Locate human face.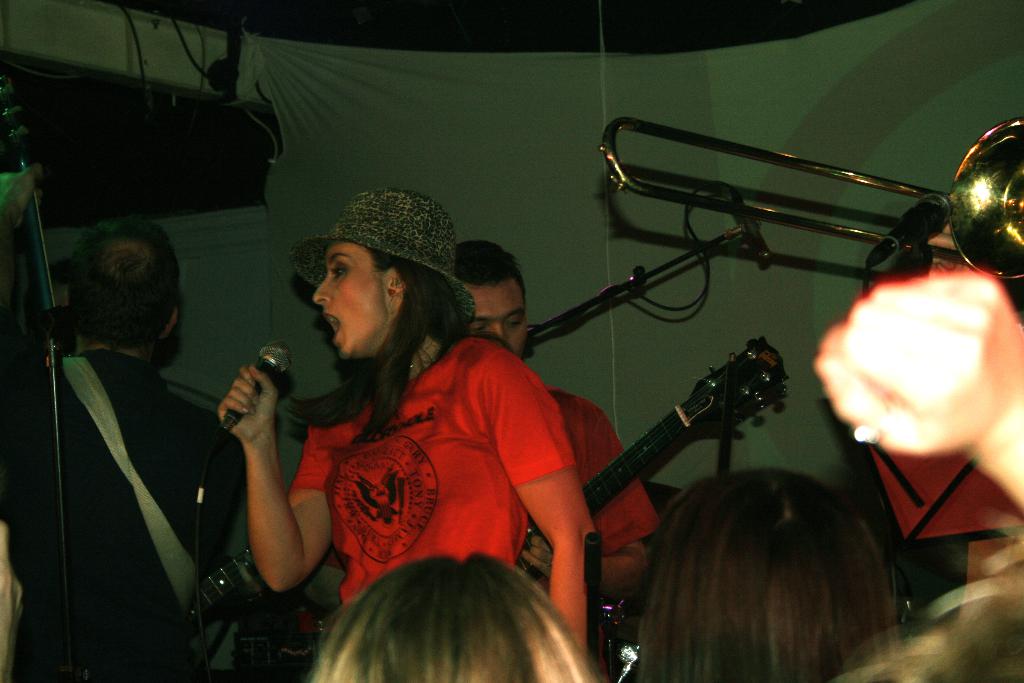
Bounding box: locate(468, 279, 525, 355).
